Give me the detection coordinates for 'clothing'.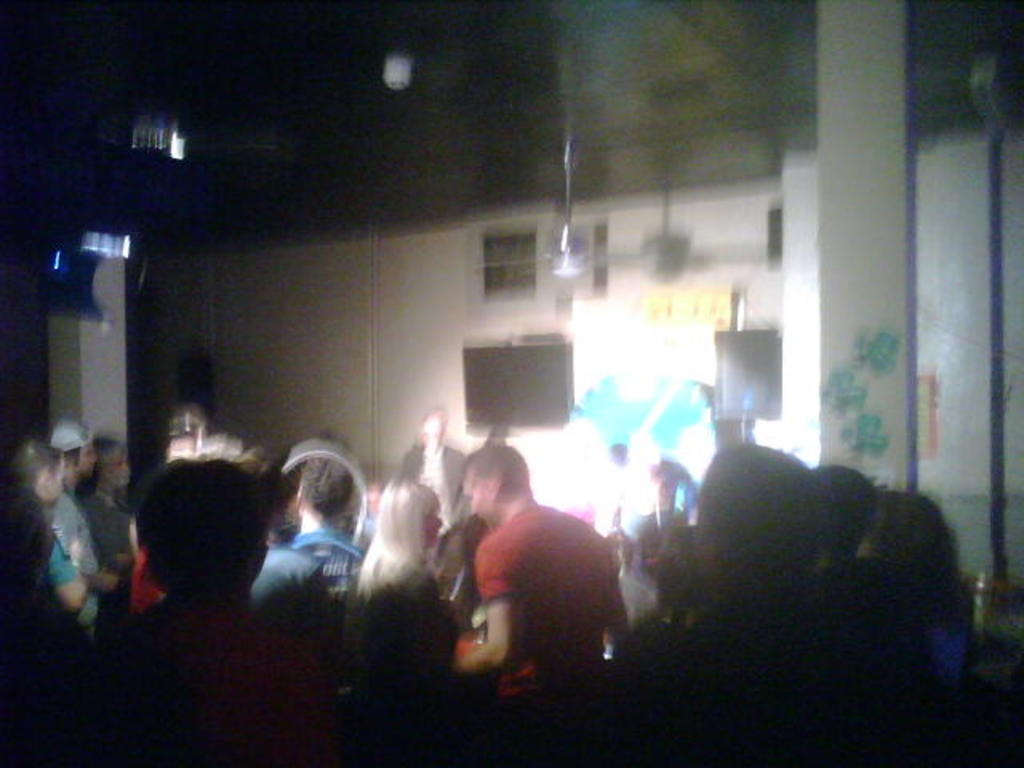
<box>53,483,102,594</box>.
